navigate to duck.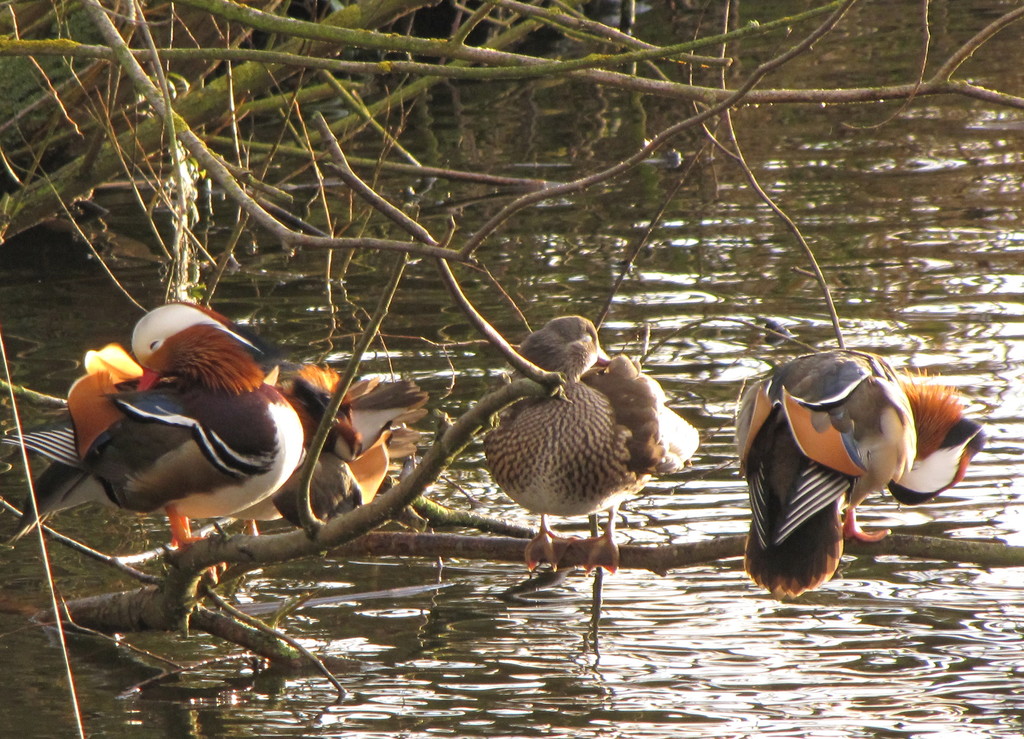
Navigation target: [left=264, top=355, right=438, bottom=532].
